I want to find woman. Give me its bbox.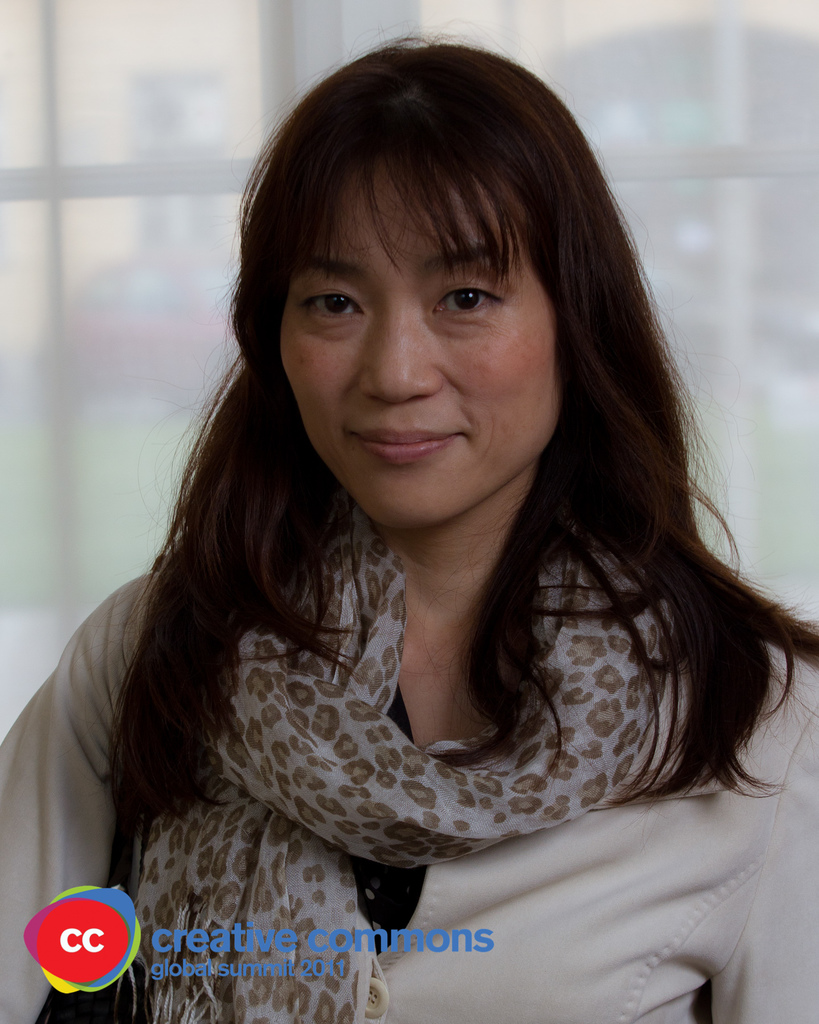
<box>12,39,818,991</box>.
